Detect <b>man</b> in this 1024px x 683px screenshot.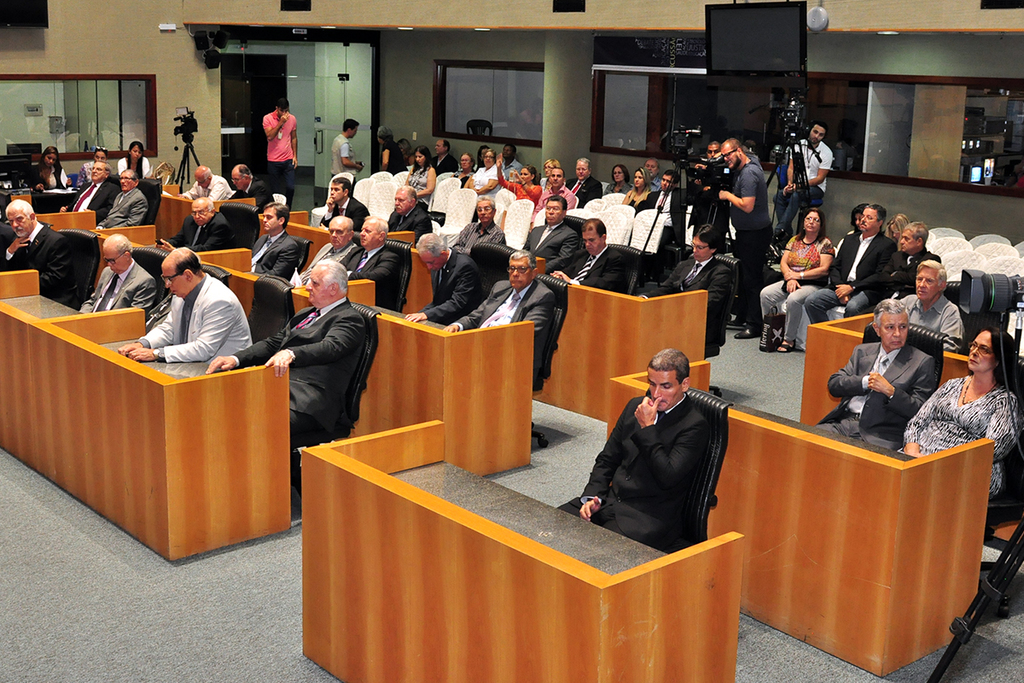
Detection: bbox=(0, 200, 82, 305).
